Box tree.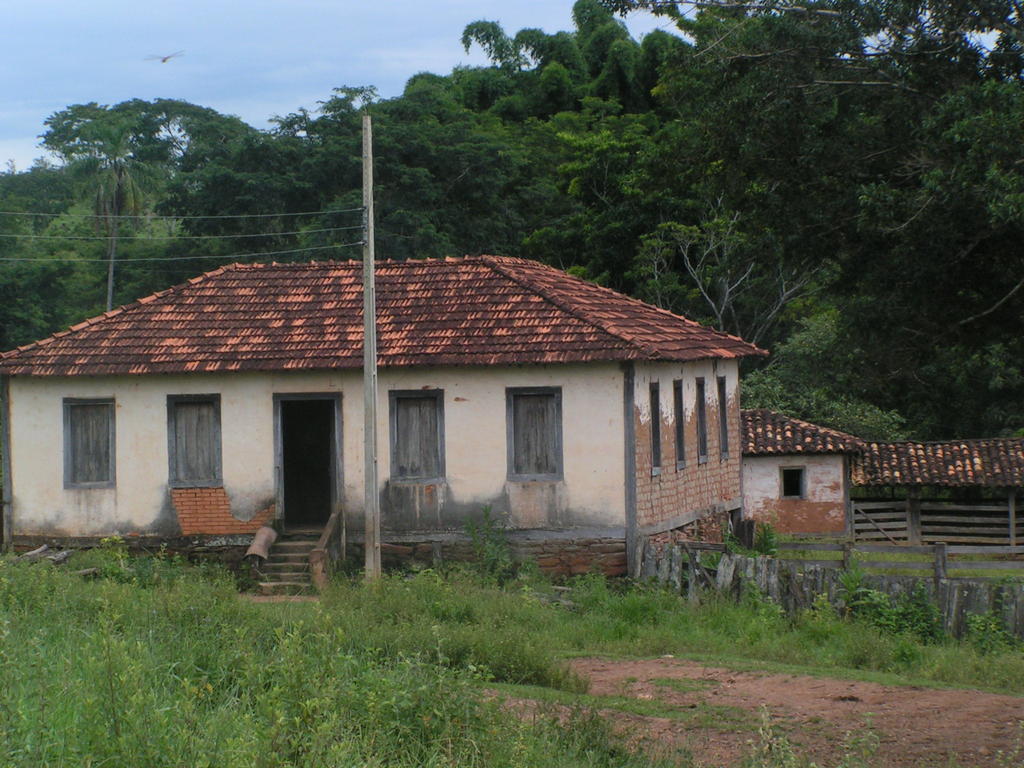
[x1=113, y1=95, x2=258, y2=205].
